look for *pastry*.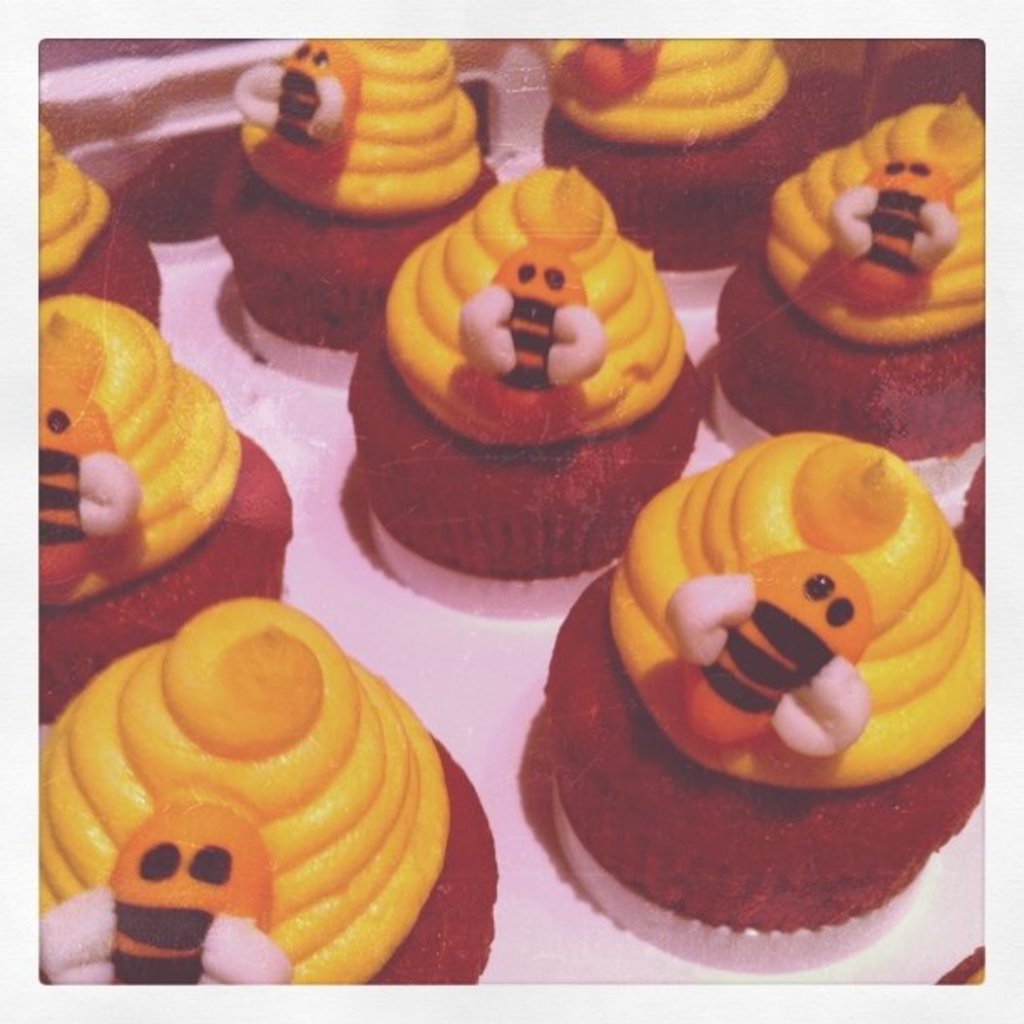
Found: select_region(42, 122, 167, 320).
